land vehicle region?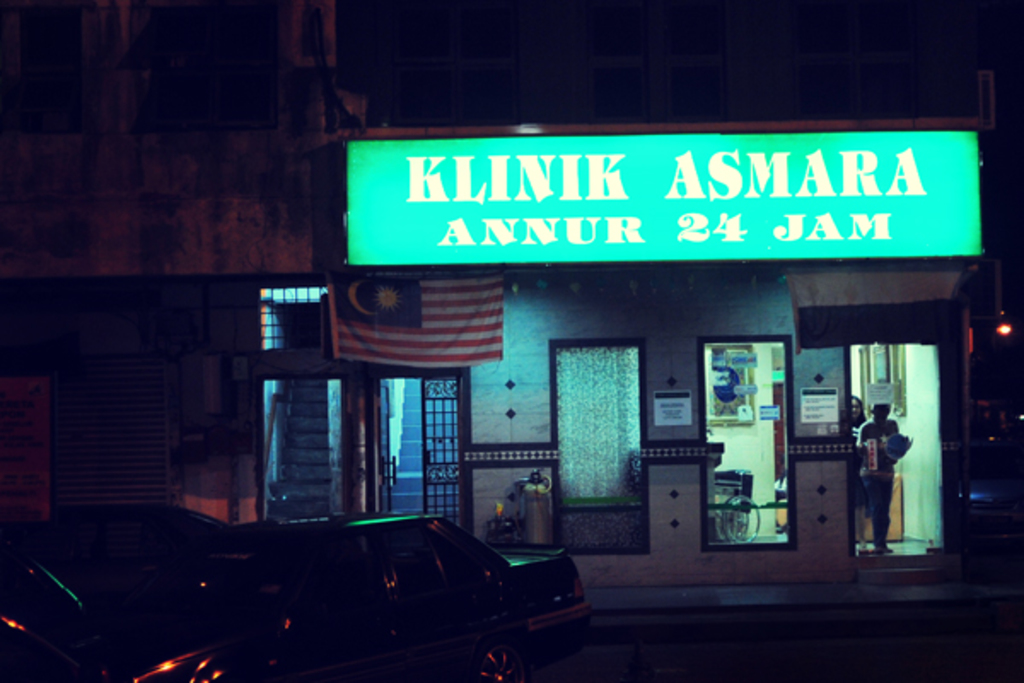
[2, 502, 227, 606]
